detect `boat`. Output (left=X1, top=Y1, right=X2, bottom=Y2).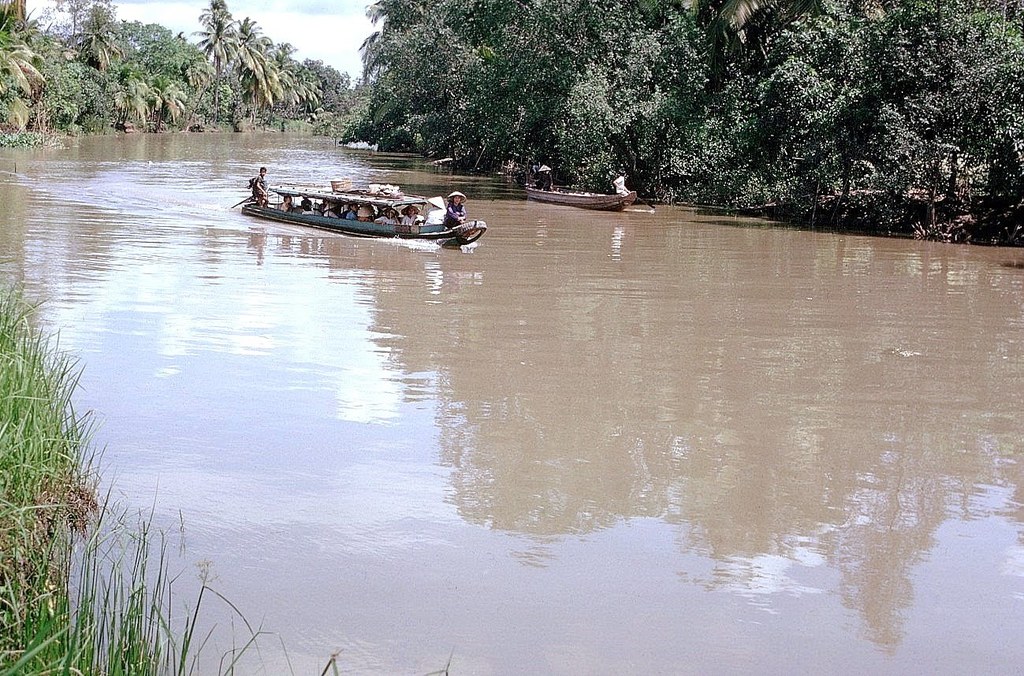
(left=525, top=169, right=635, bottom=216).
